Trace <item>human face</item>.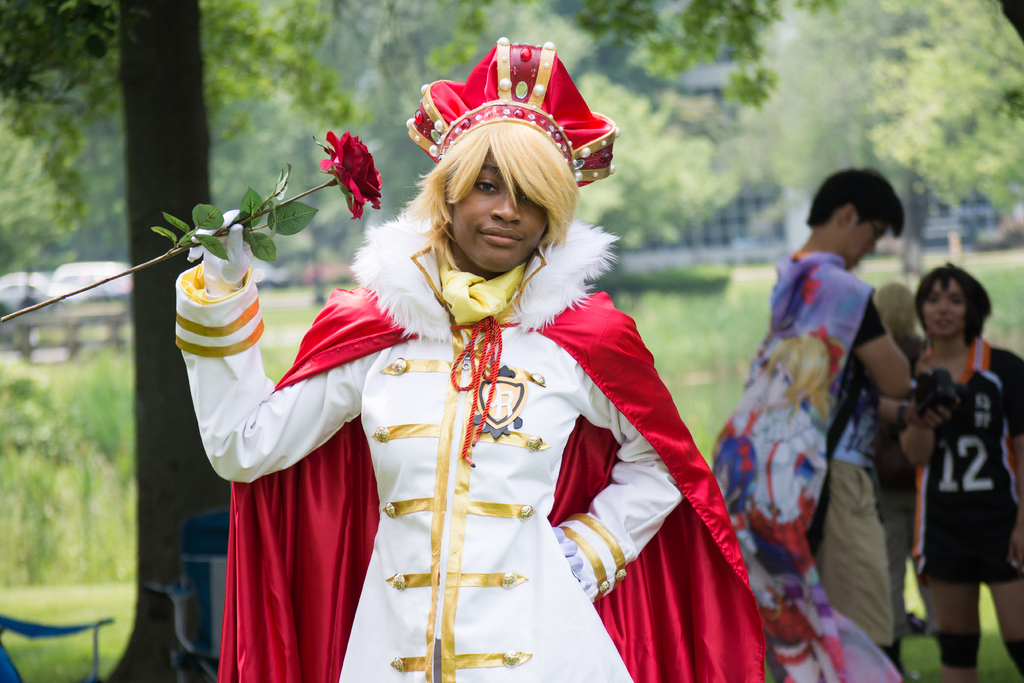
Traced to l=845, t=222, r=886, b=265.
